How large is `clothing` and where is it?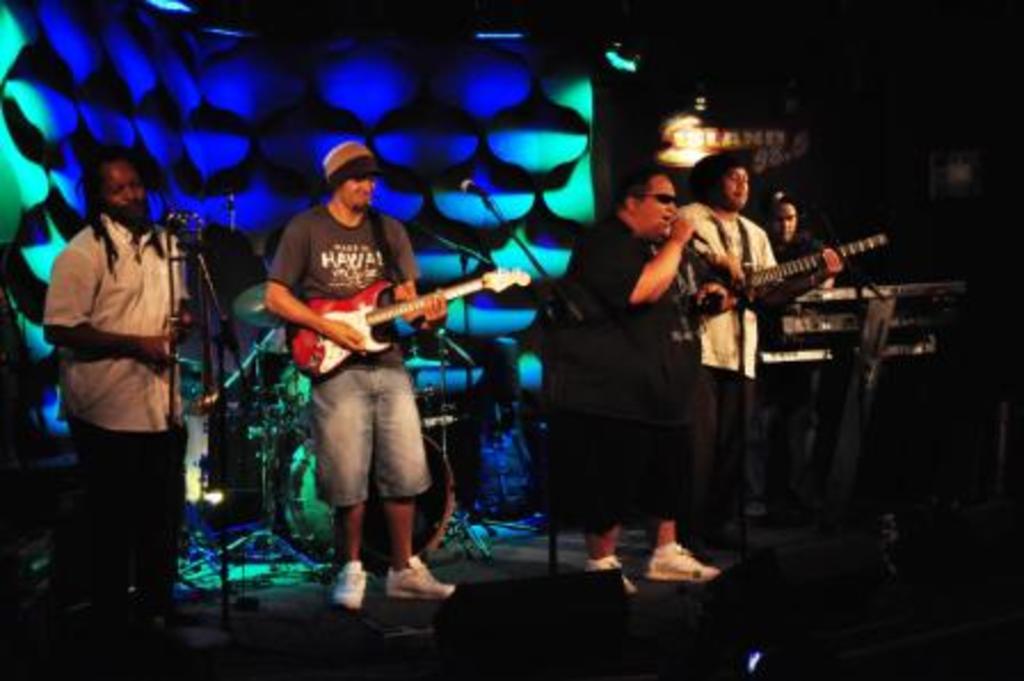
Bounding box: [34,158,215,601].
